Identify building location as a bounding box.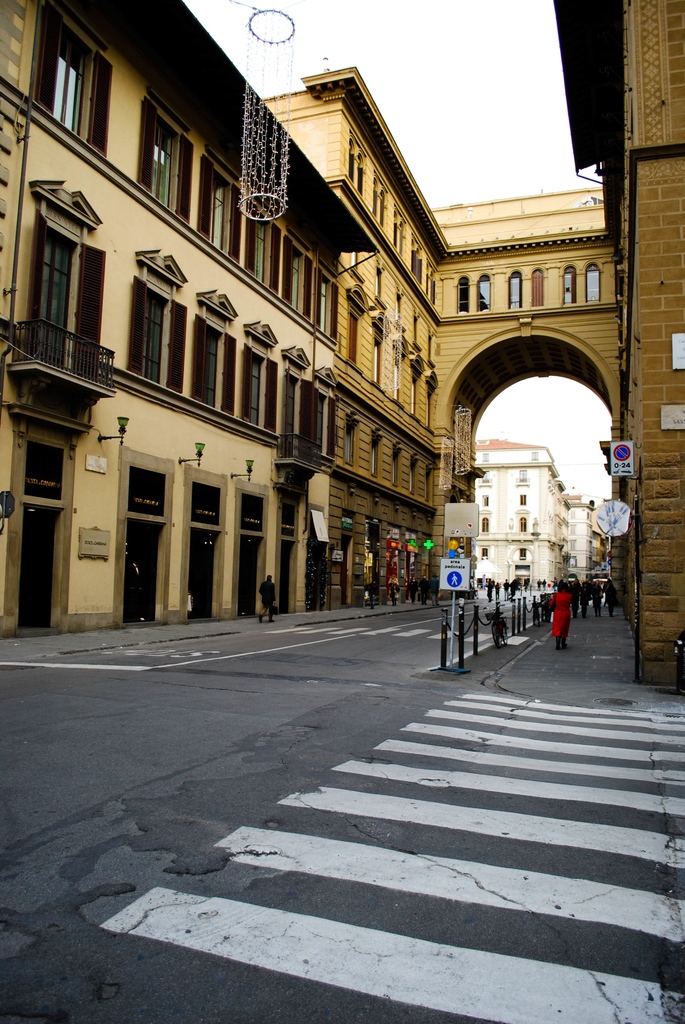
BBox(0, 0, 684, 687).
